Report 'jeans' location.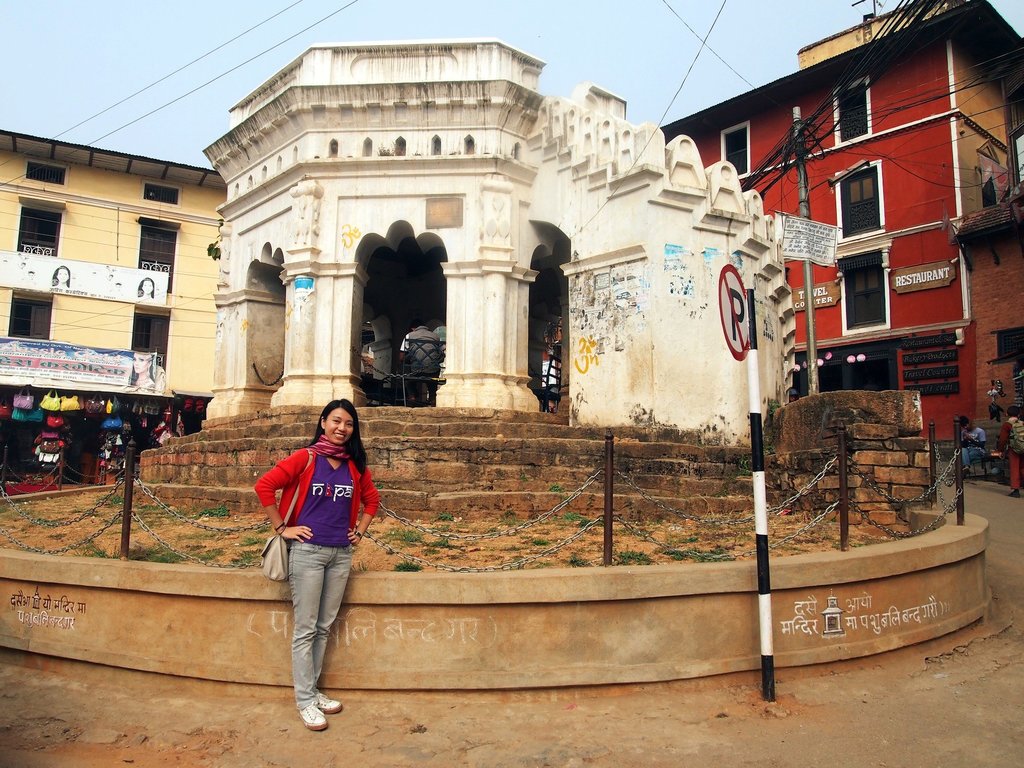
Report: [x1=959, y1=447, x2=982, y2=470].
